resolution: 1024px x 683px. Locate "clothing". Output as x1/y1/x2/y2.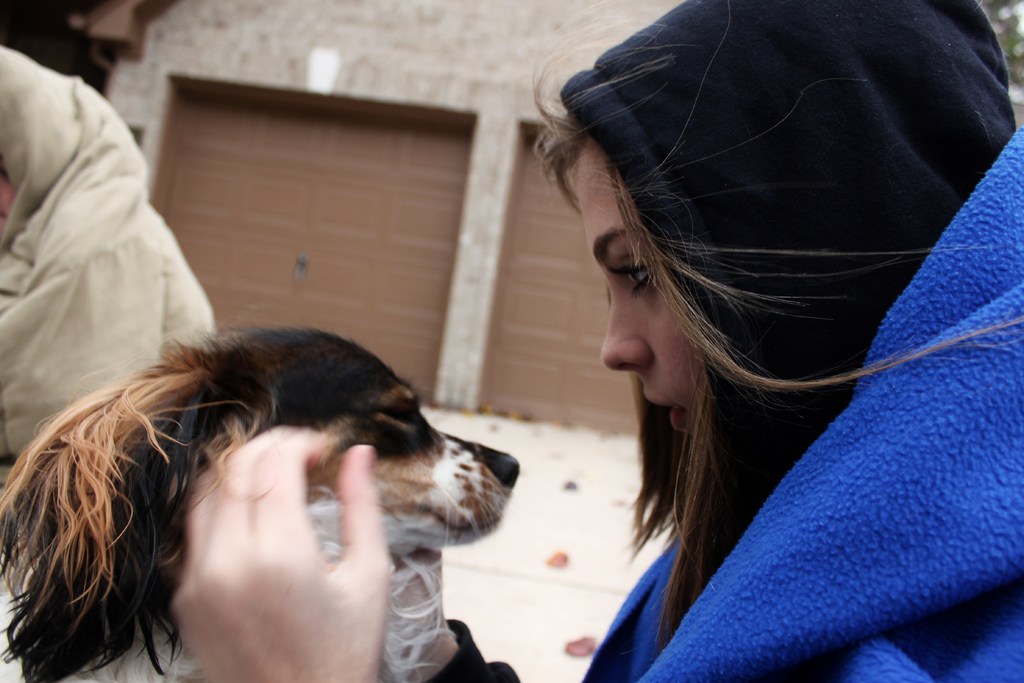
562/121/1023/682.
